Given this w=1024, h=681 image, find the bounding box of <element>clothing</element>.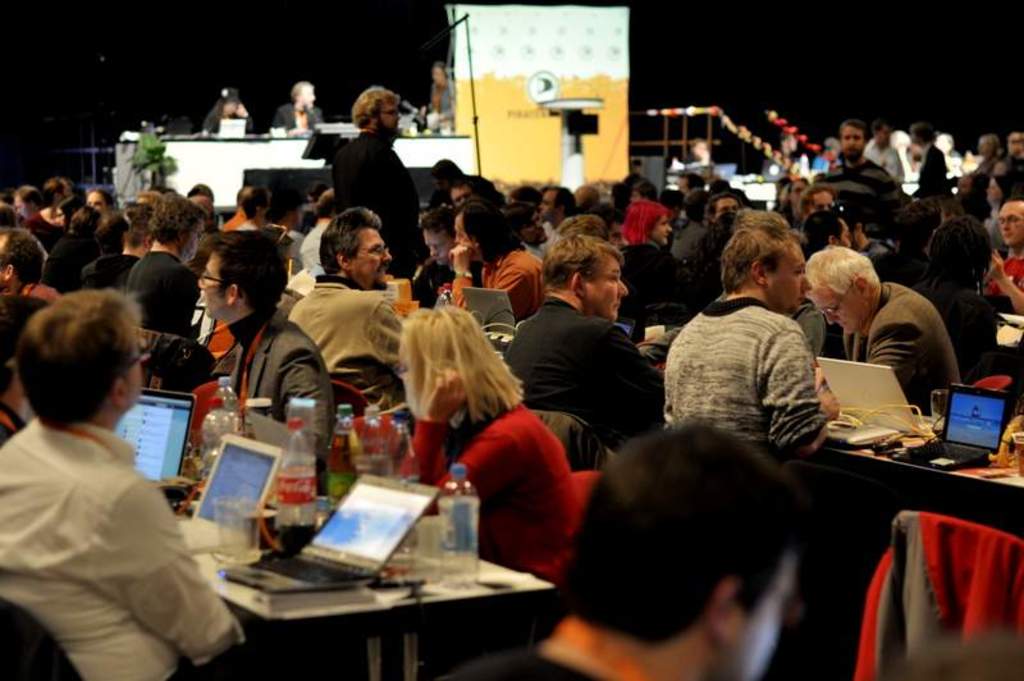
box=[864, 136, 905, 189].
